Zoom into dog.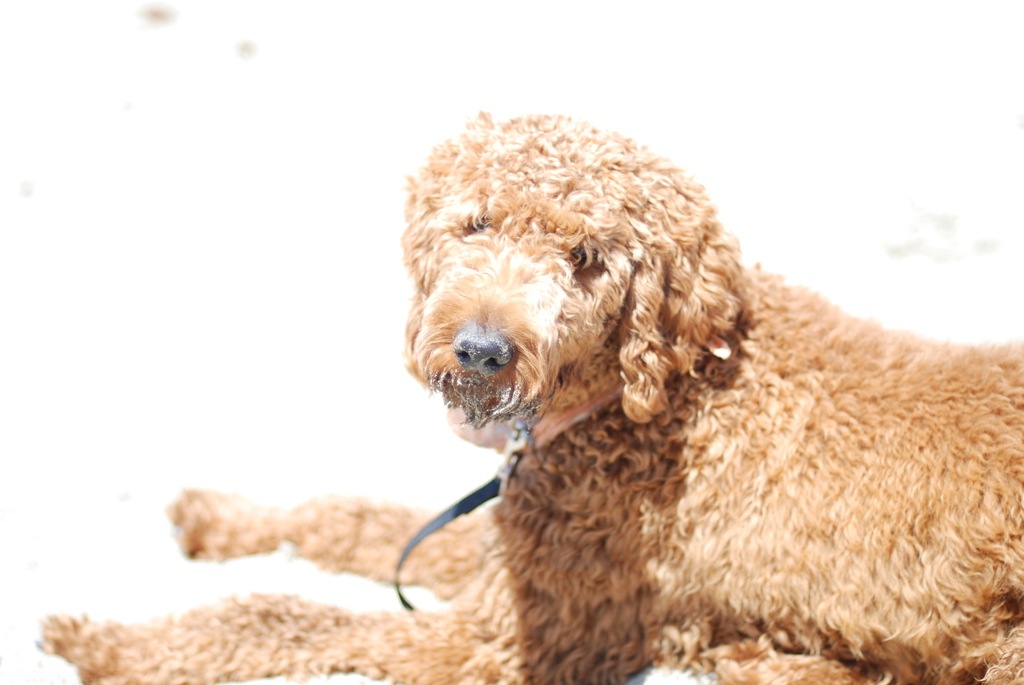
Zoom target: 31,109,1023,684.
